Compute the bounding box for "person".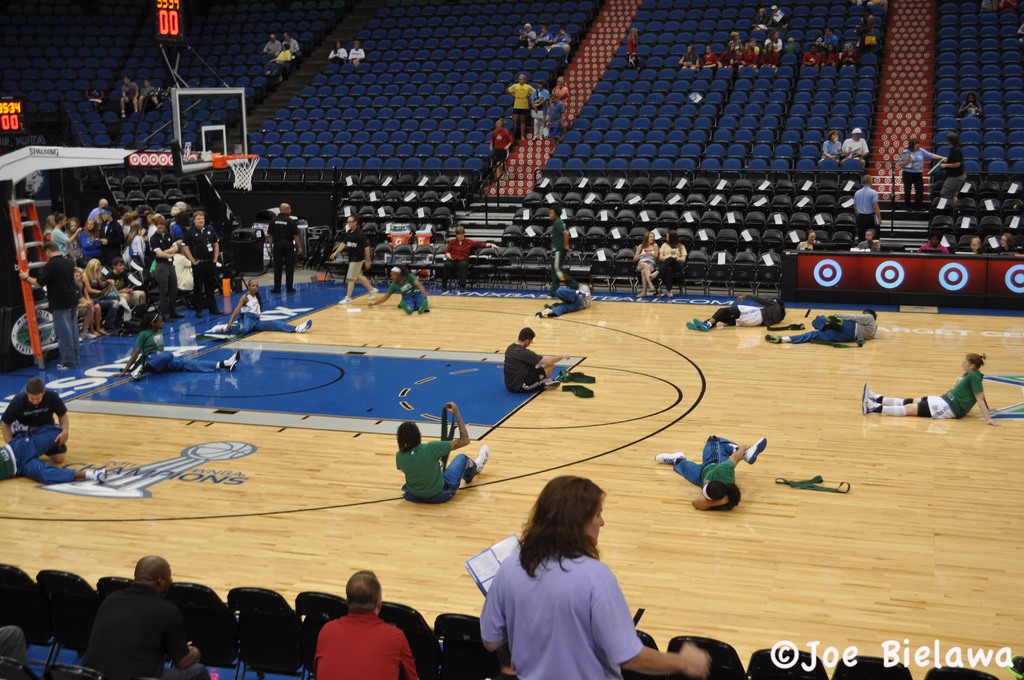
l=365, t=263, r=425, b=312.
